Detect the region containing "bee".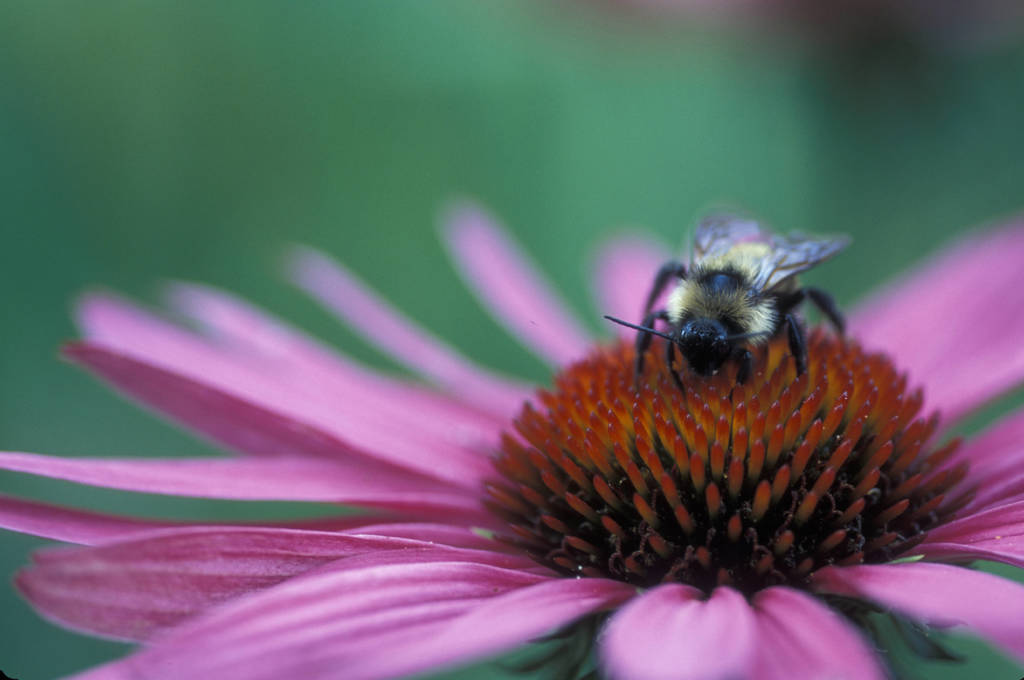
<bbox>605, 205, 859, 409</bbox>.
